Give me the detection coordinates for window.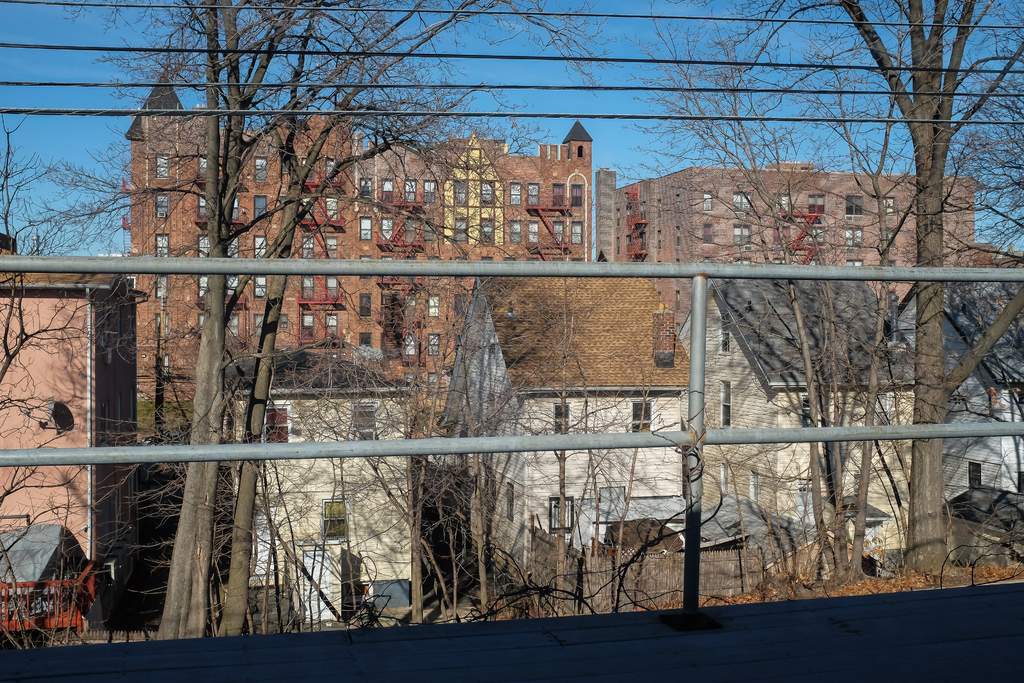
box(233, 194, 234, 223).
